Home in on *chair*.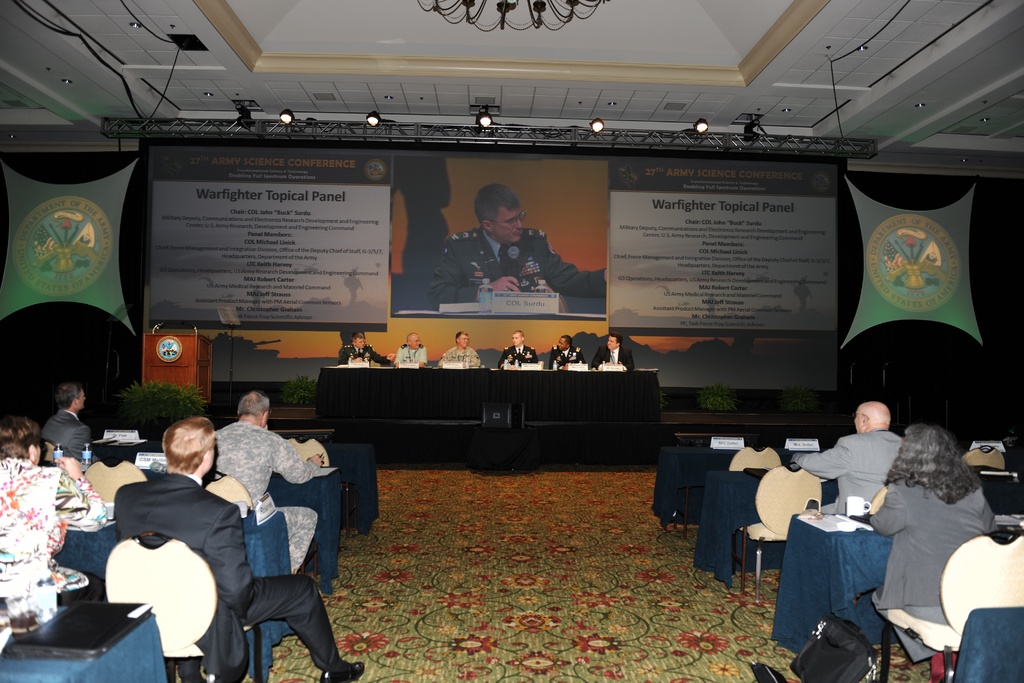
Homed in at (881, 534, 1023, 682).
